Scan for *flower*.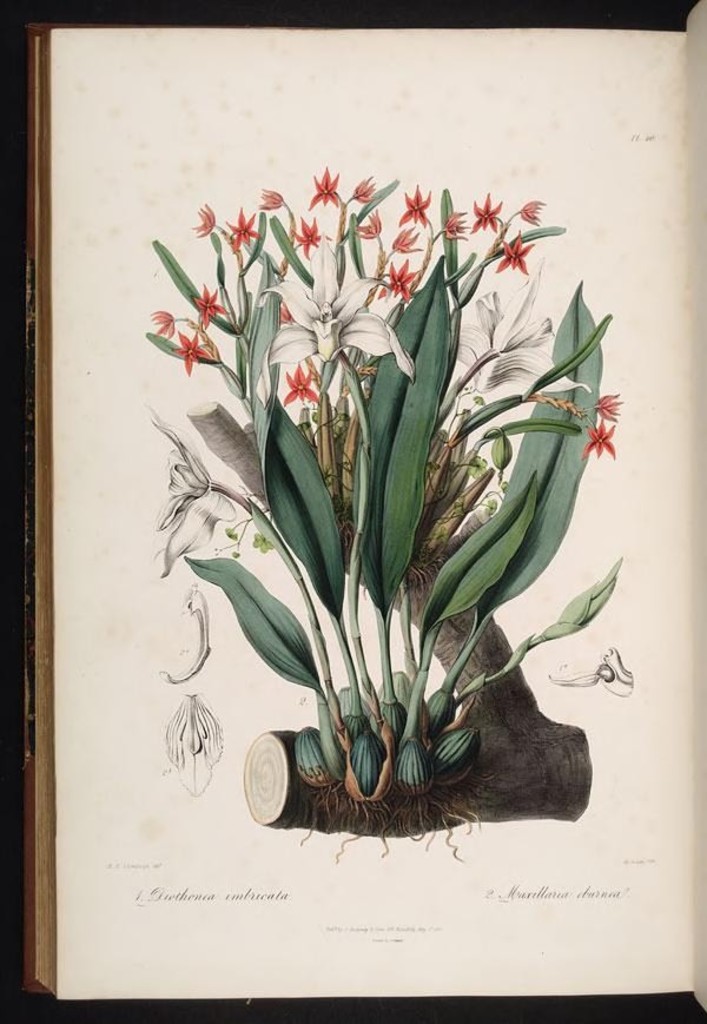
Scan result: bbox(150, 297, 181, 339).
